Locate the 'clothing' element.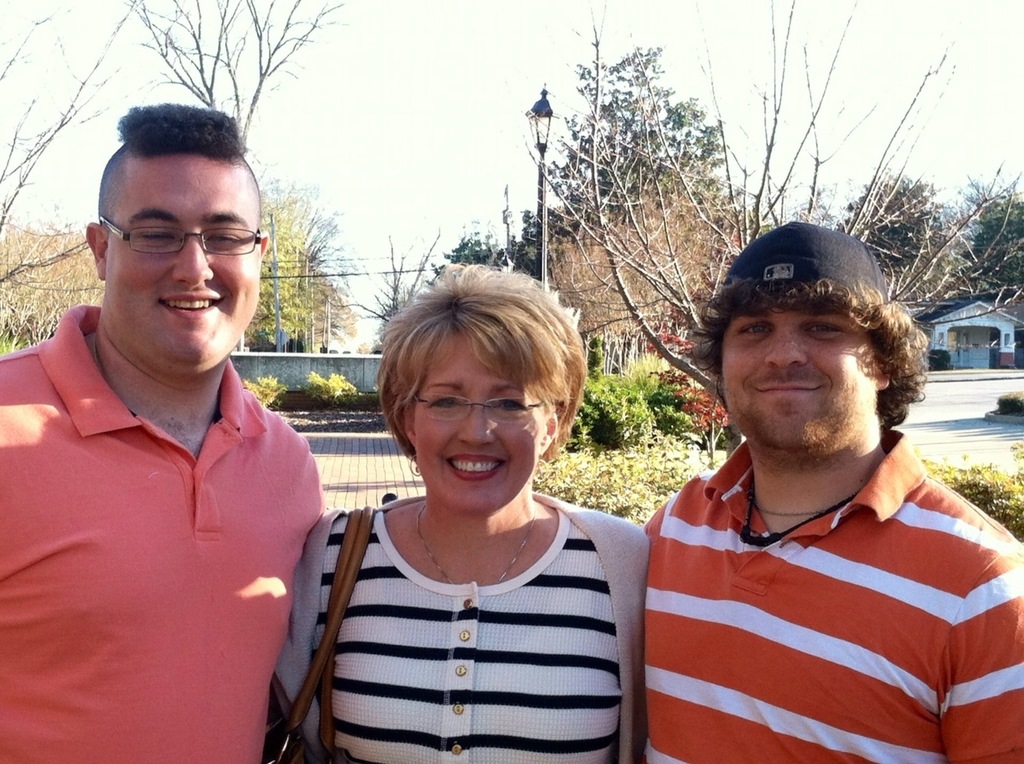
Element bbox: [left=0, top=303, right=326, bottom=763].
